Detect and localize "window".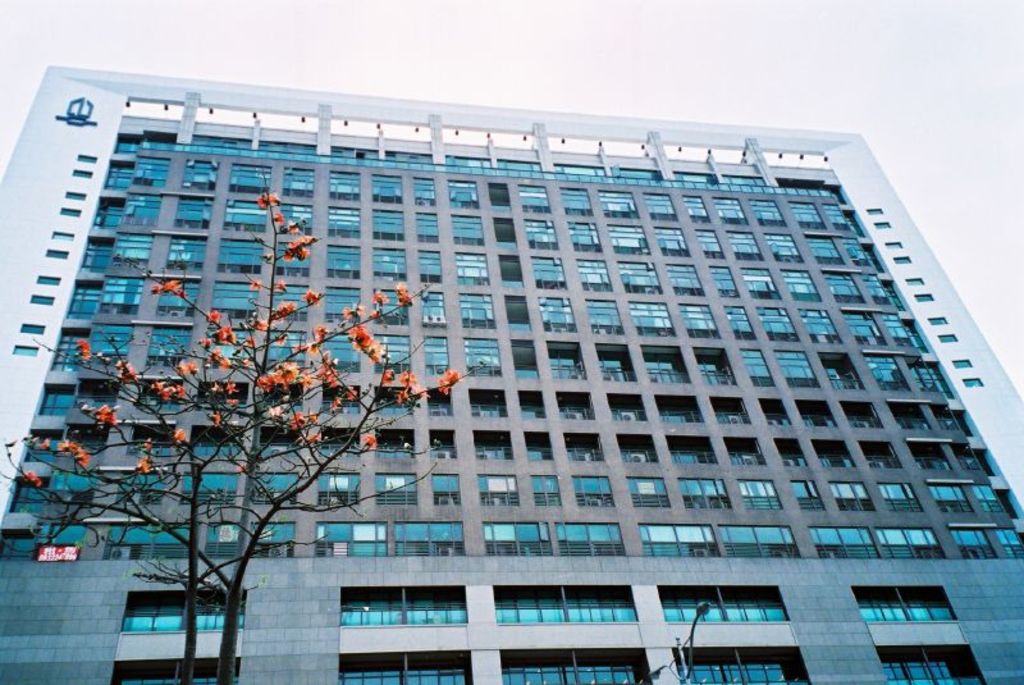
Localized at <box>535,472,564,504</box>.
